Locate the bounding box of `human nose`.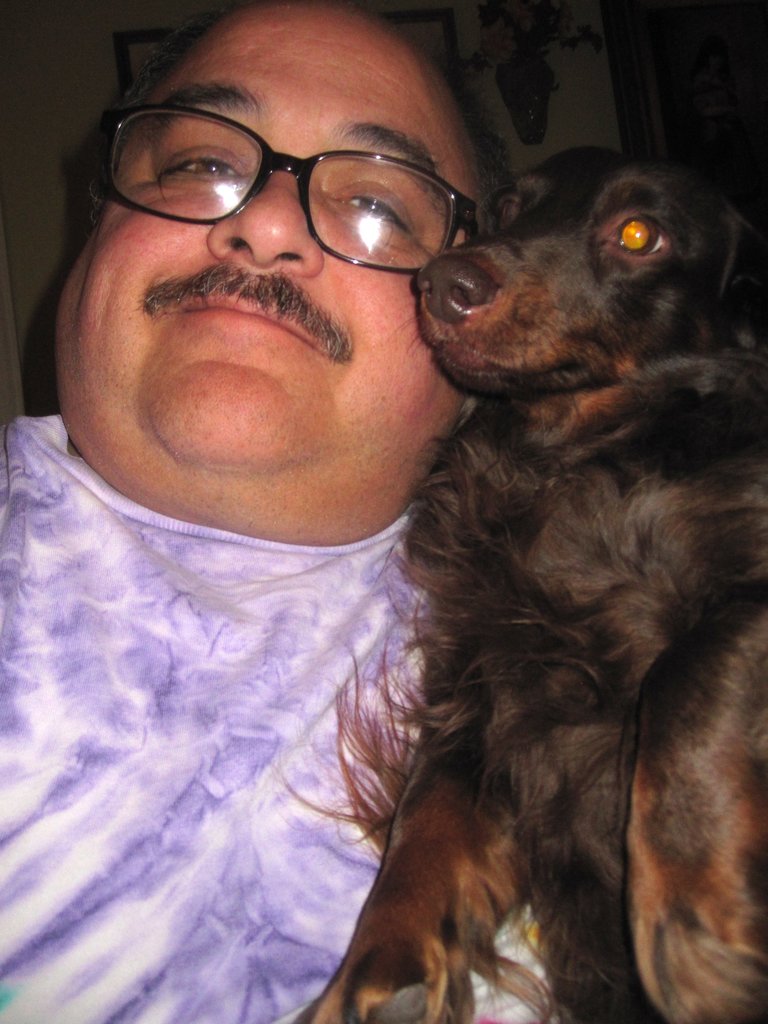
Bounding box: rect(209, 172, 322, 275).
